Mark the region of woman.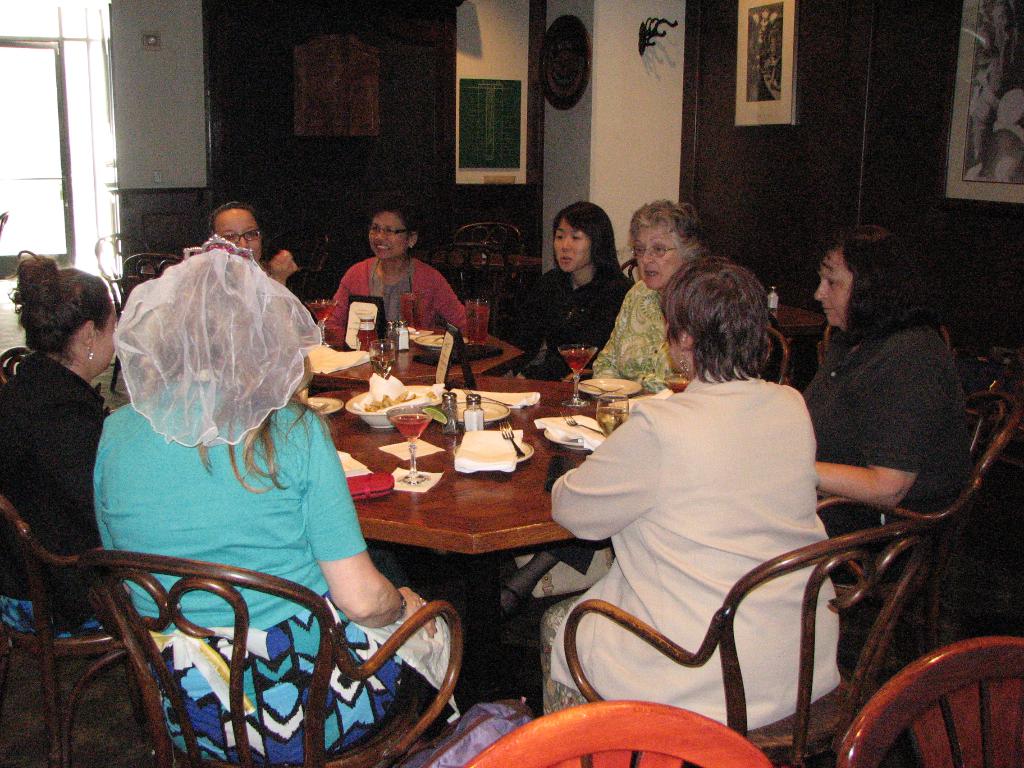
Region: box(310, 201, 487, 360).
